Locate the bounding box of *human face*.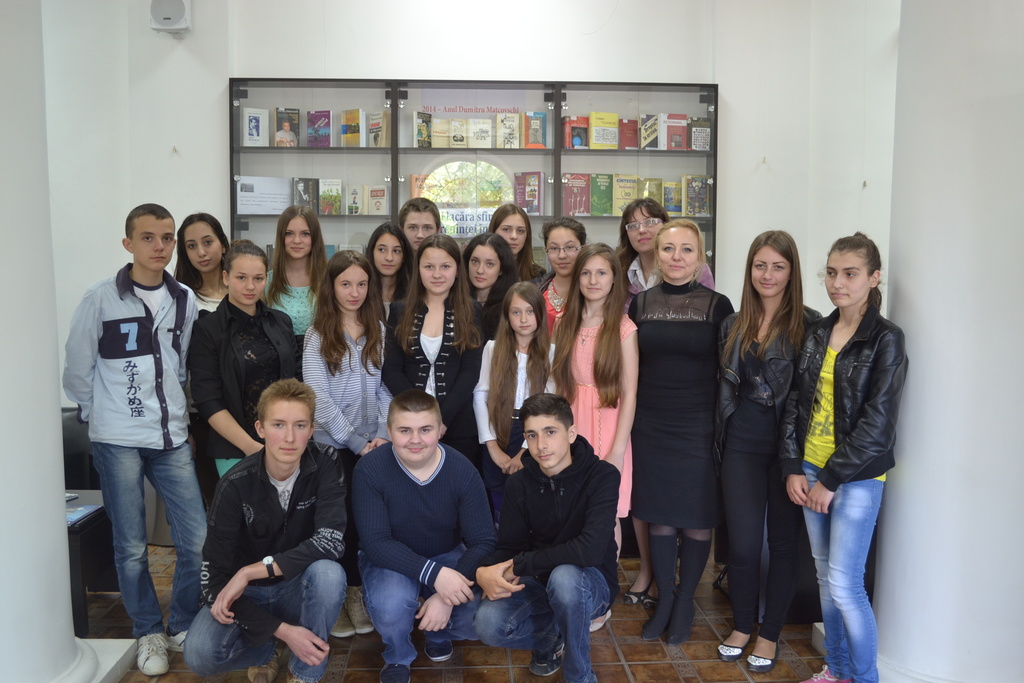
Bounding box: x1=284 y1=217 x2=316 y2=261.
